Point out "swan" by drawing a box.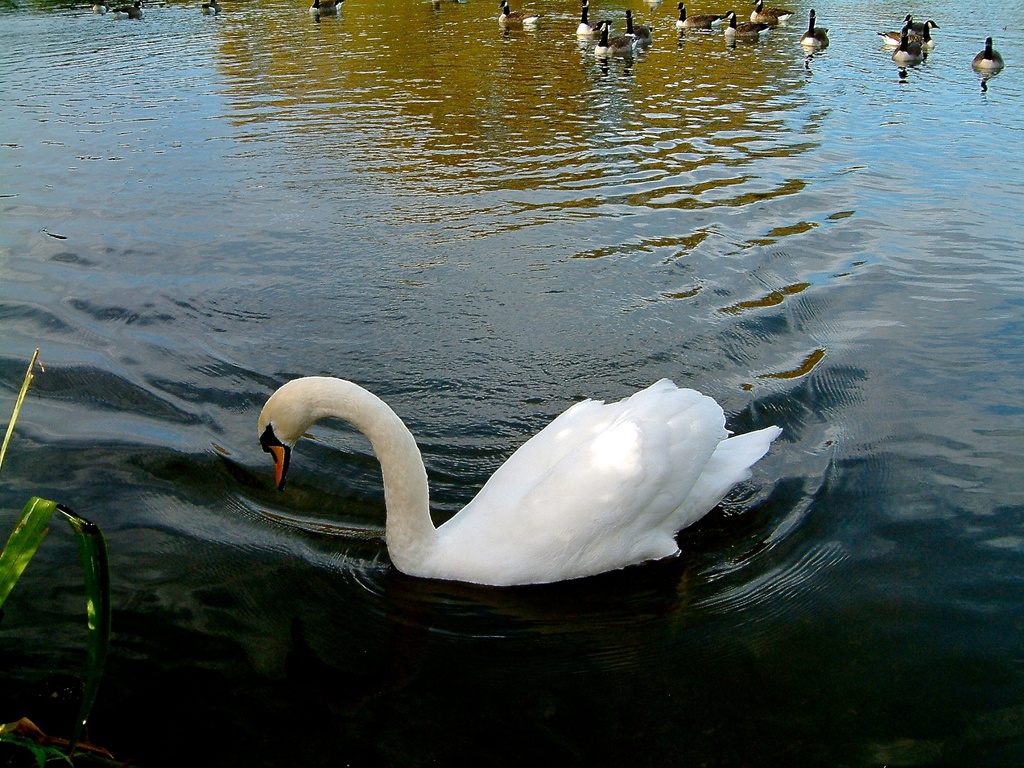
bbox=(750, 0, 796, 21).
